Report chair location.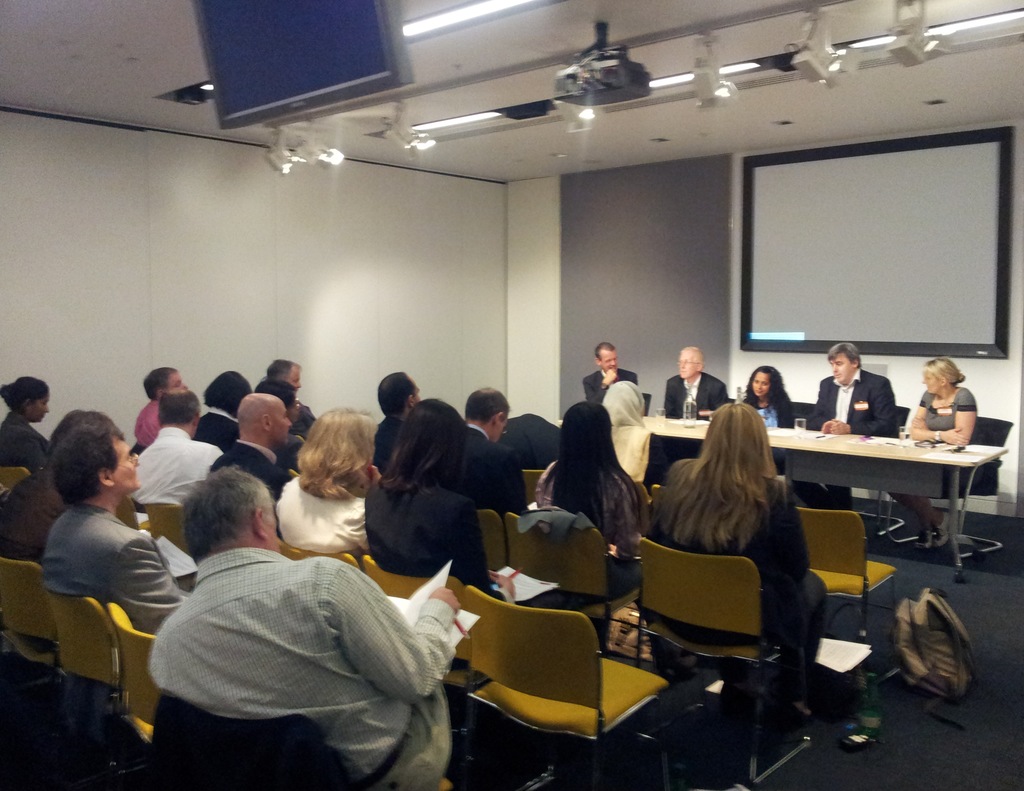
Report: (left=451, top=566, right=685, bottom=782).
